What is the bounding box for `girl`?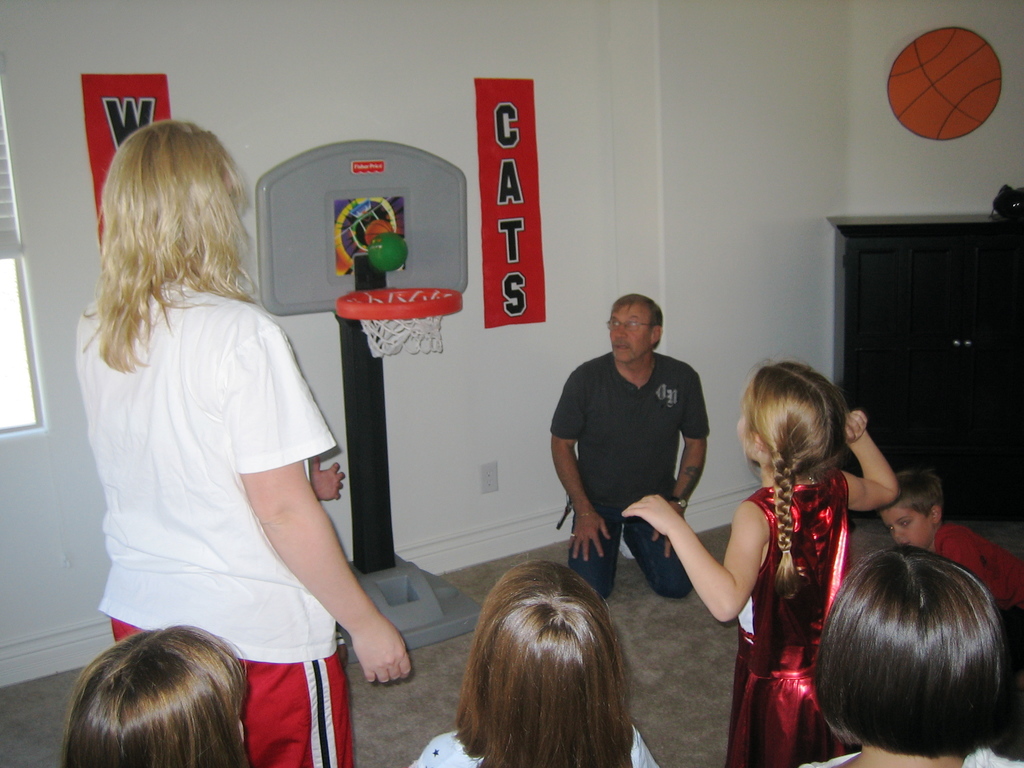
<bbox>625, 362, 900, 765</bbox>.
